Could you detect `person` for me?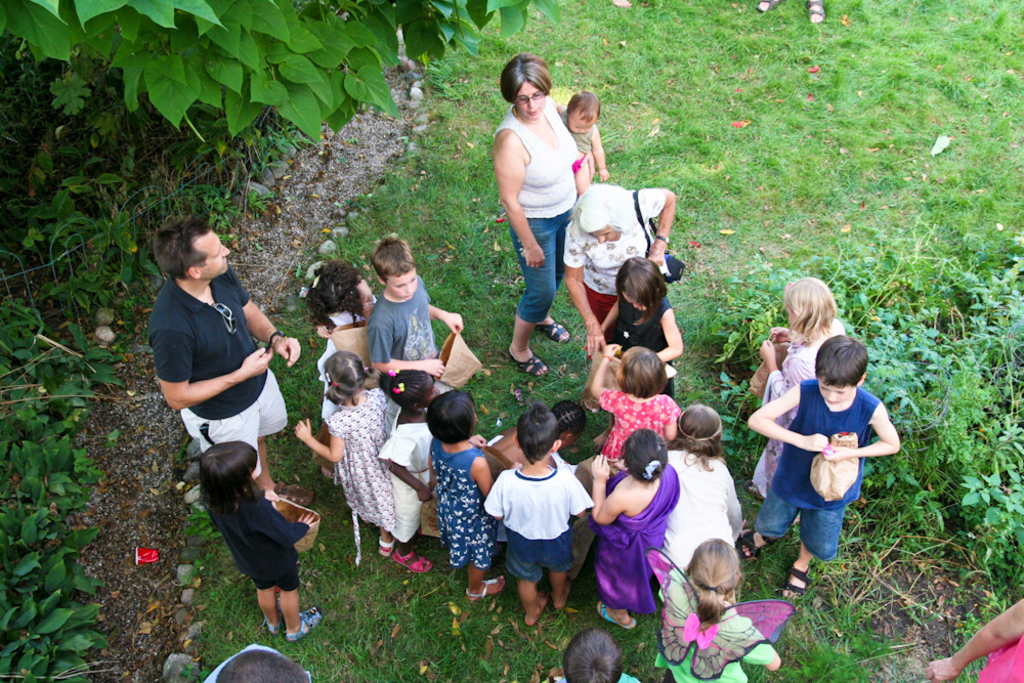
Detection result: BBox(753, 0, 830, 27).
